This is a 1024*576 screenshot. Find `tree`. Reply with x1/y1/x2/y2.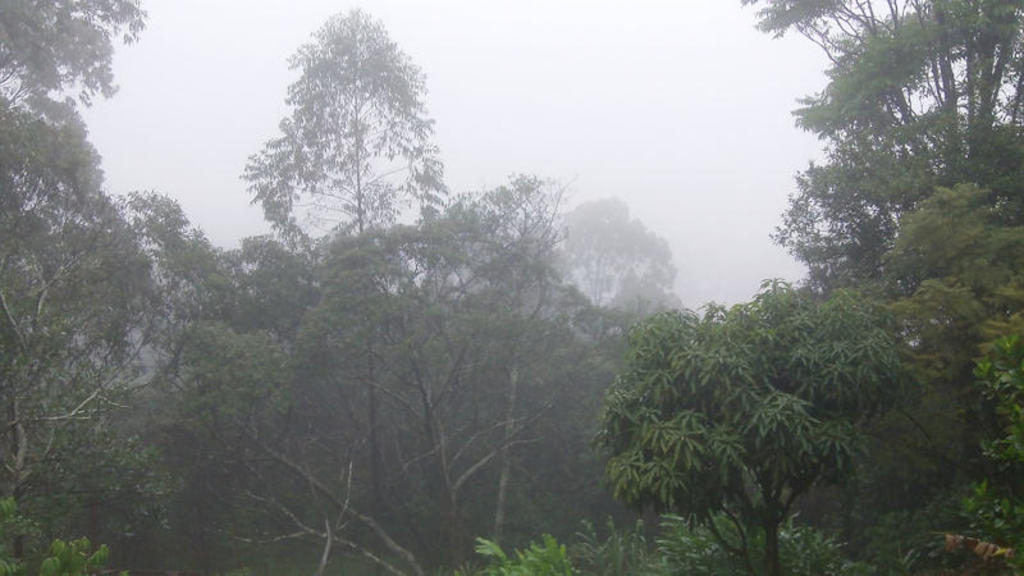
3/108/170/508.
